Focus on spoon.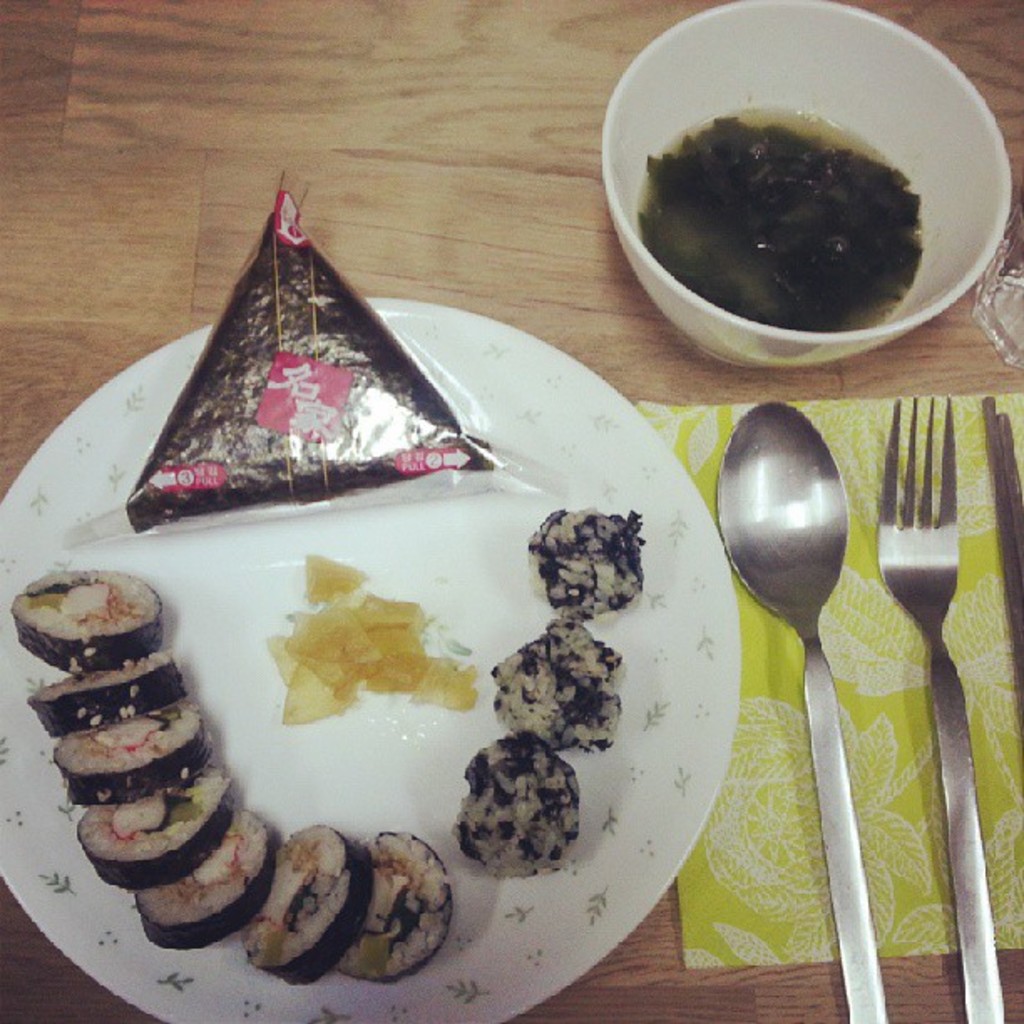
Focused at pyautogui.locateOnScreen(716, 403, 887, 1022).
